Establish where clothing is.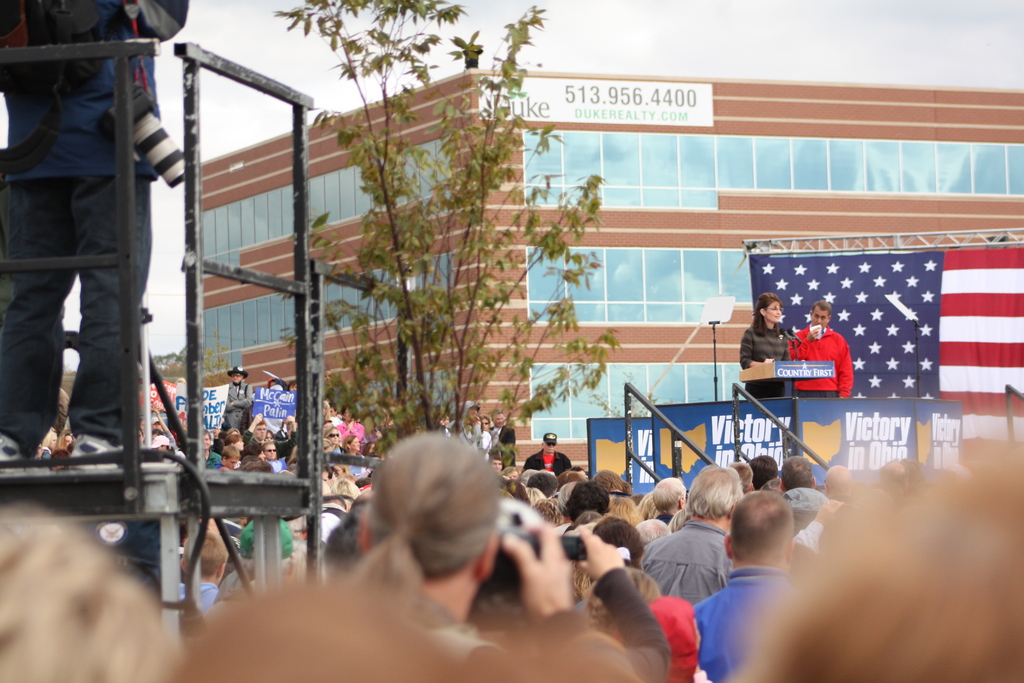
Established at box=[486, 417, 516, 452].
